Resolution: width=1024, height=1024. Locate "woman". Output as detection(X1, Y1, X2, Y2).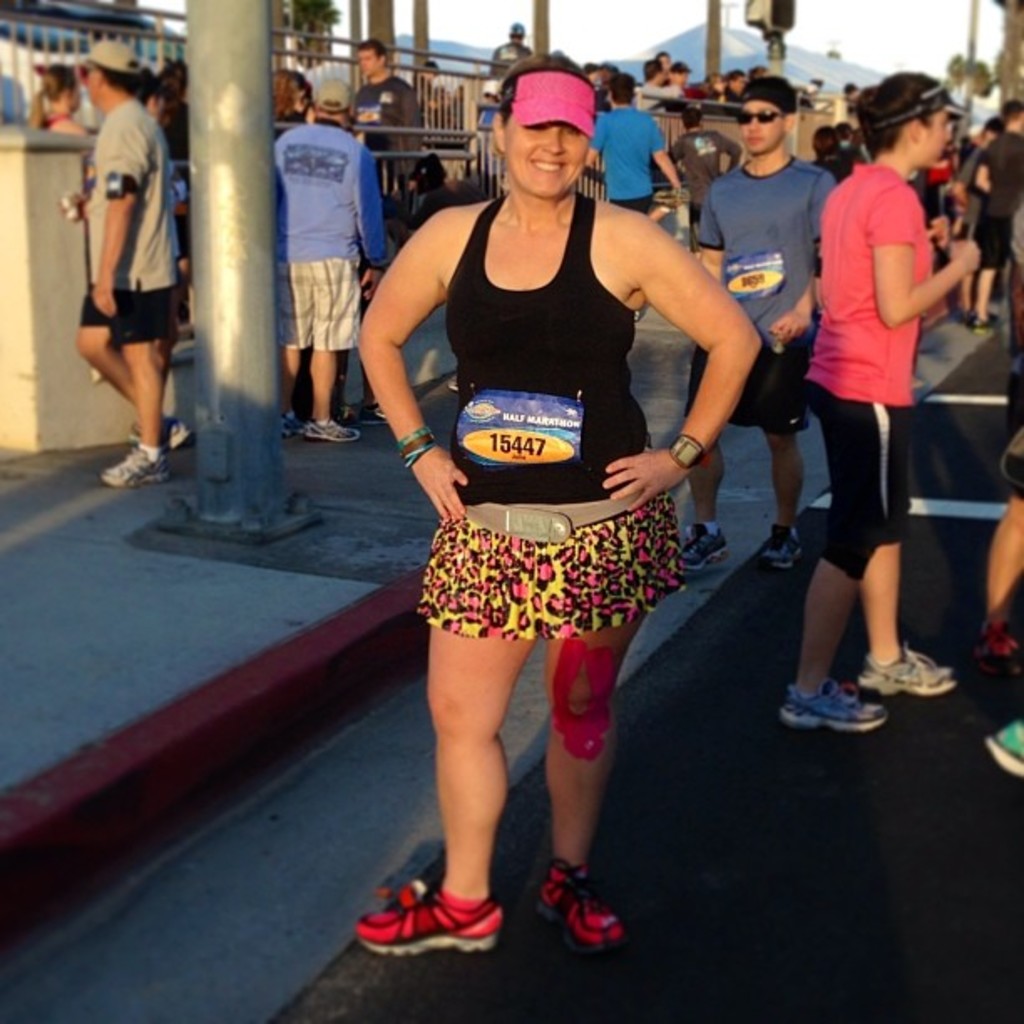
detection(343, 77, 761, 950).
